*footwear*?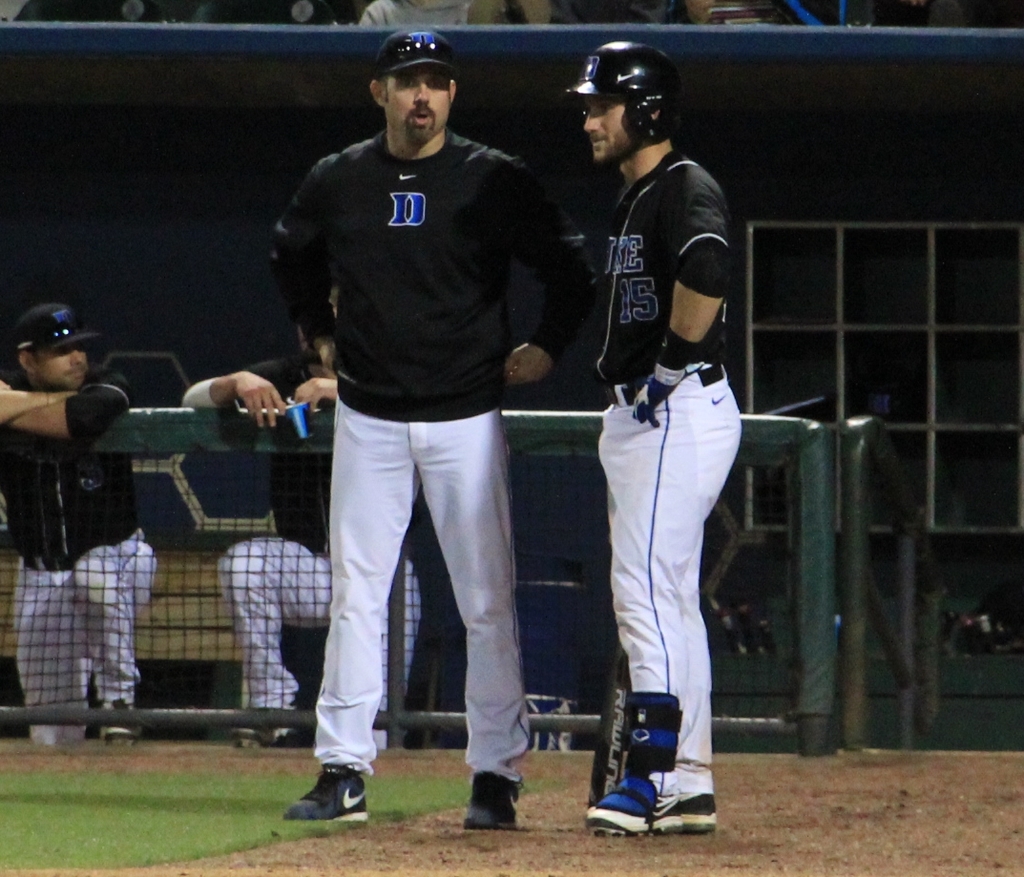
crop(285, 763, 365, 825)
